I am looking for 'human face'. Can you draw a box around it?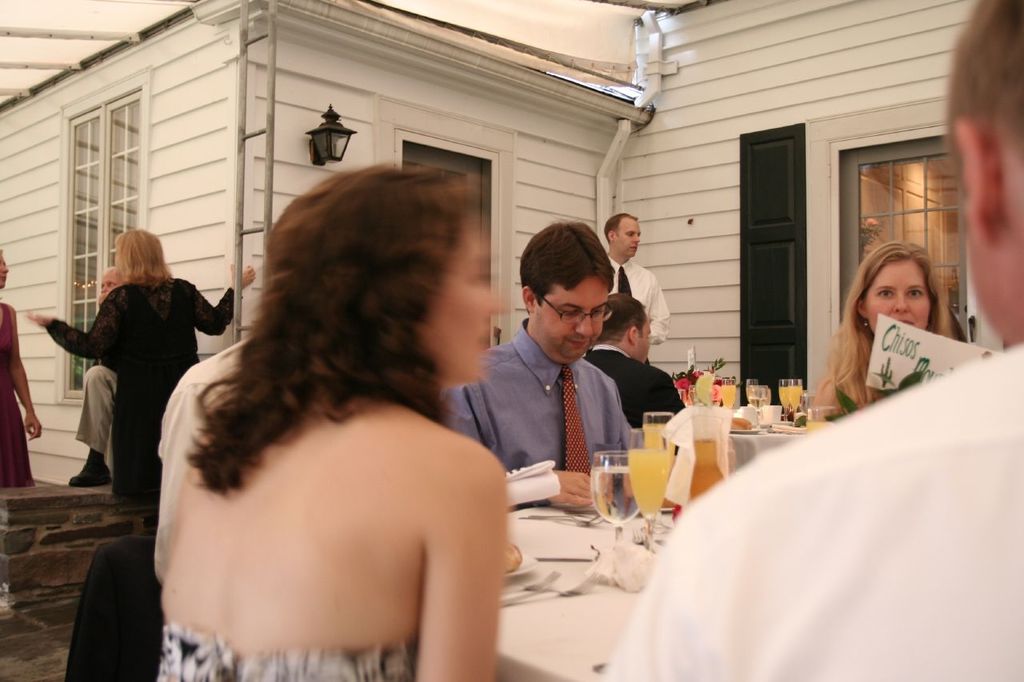
Sure, the bounding box is region(615, 217, 643, 261).
